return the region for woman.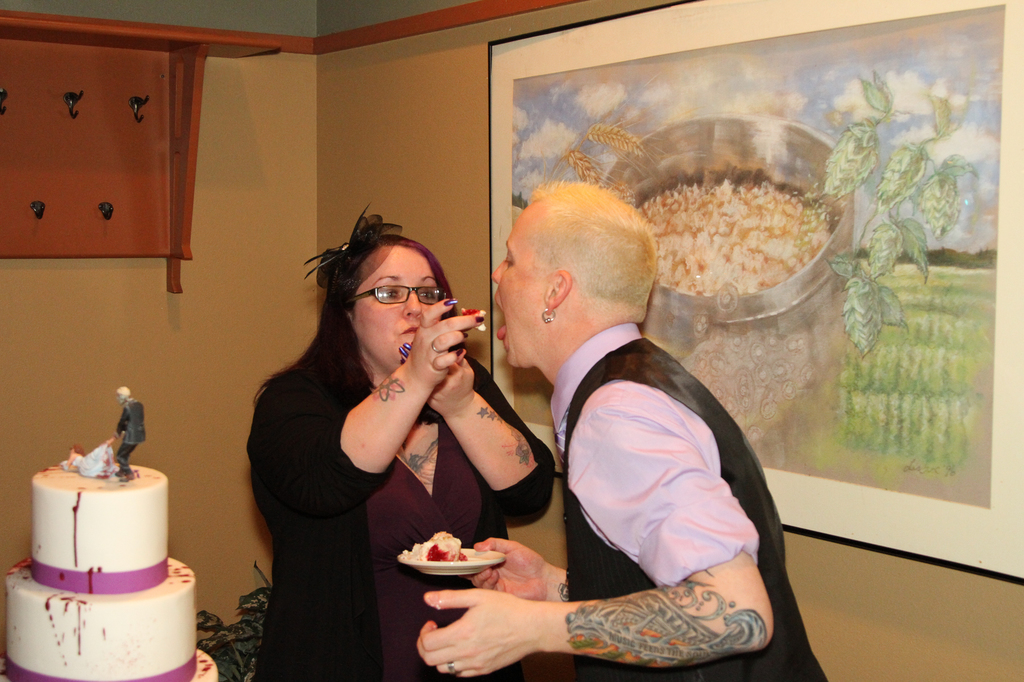
234/212/470/670.
